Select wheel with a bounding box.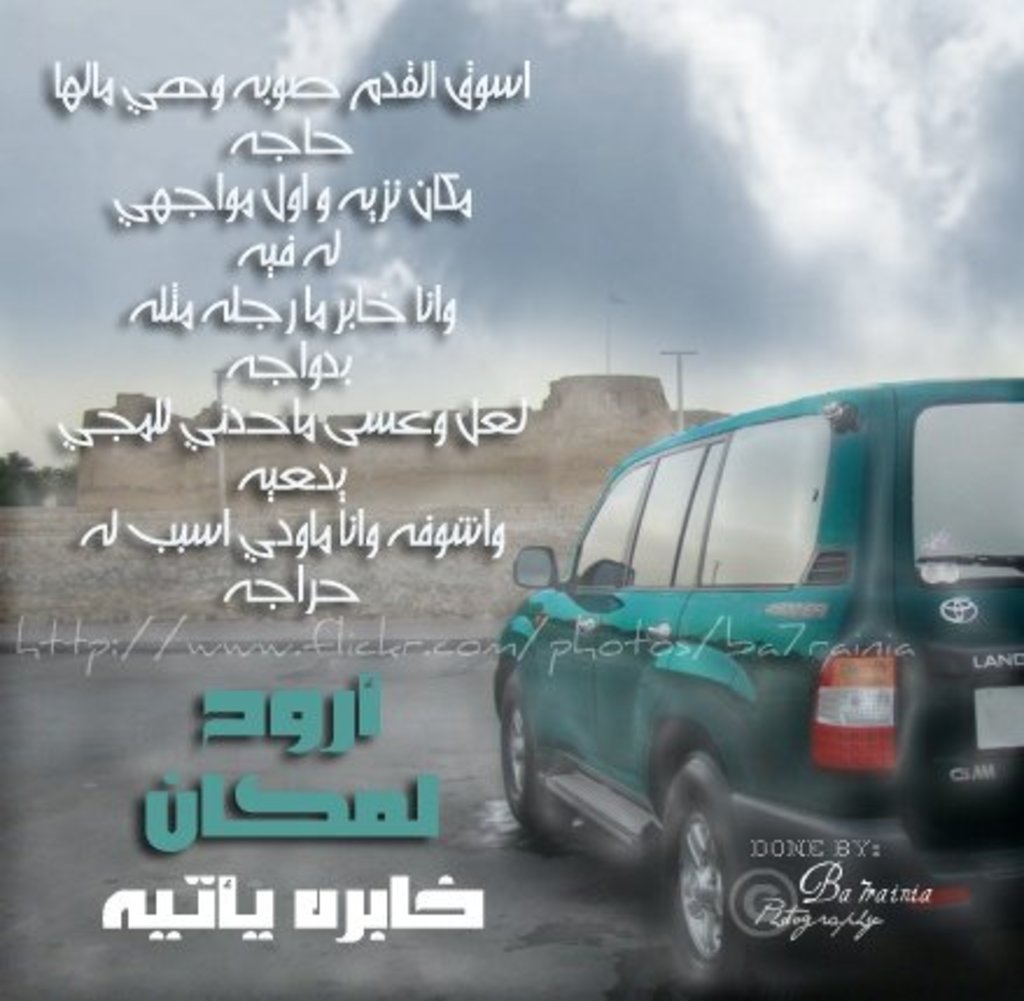
crop(653, 754, 788, 968).
